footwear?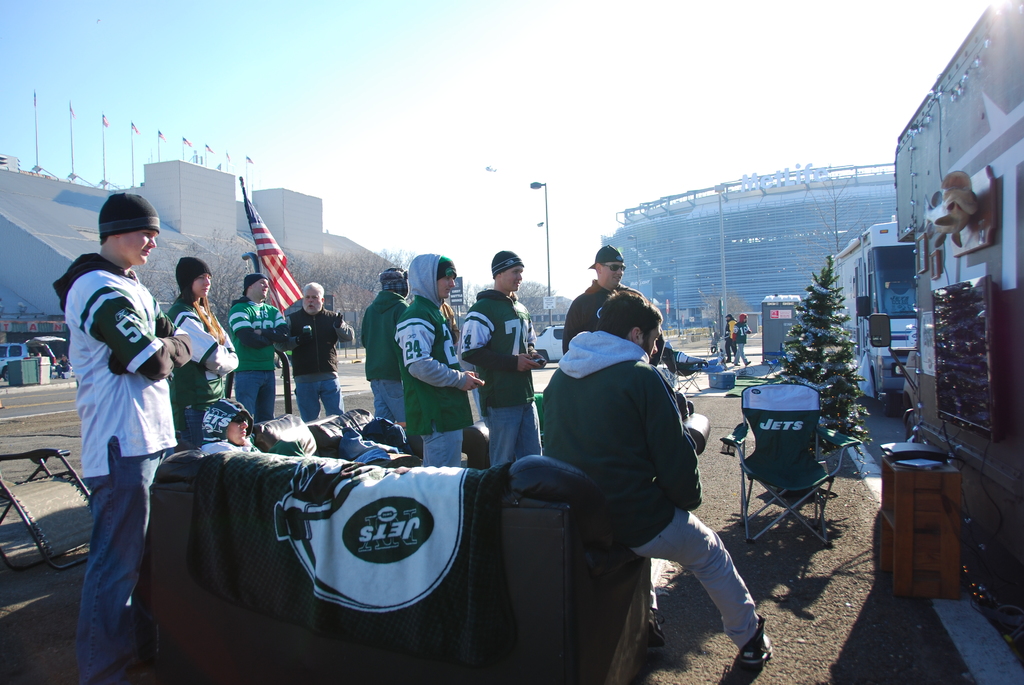
Rect(738, 618, 777, 662)
